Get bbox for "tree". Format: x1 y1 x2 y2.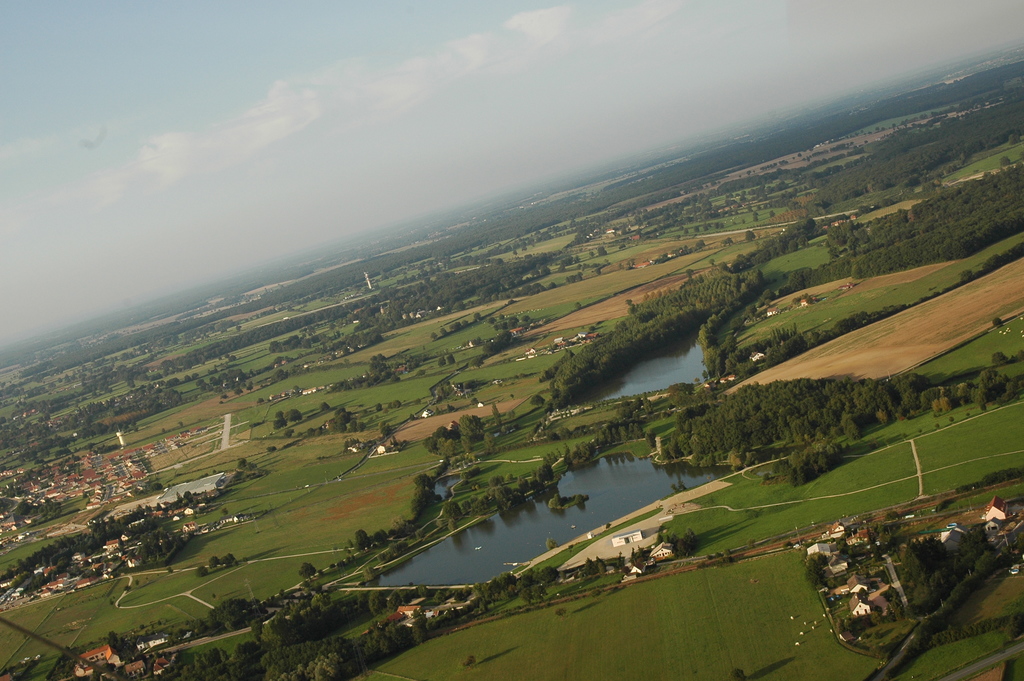
456 414 483 440.
